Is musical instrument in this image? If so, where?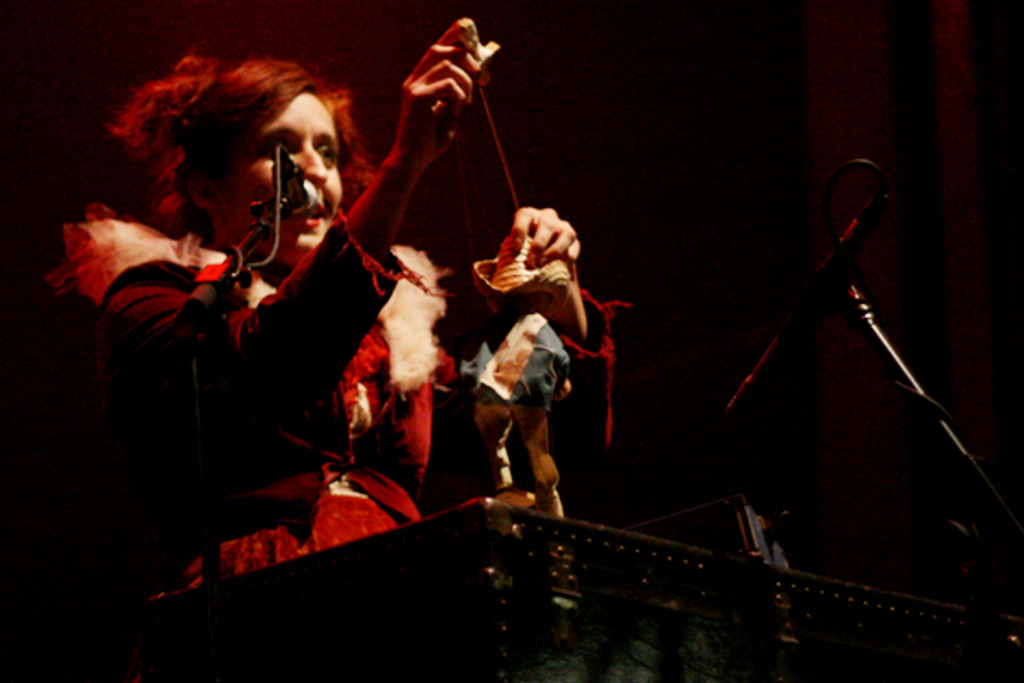
Yes, at region(31, 487, 1017, 681).
